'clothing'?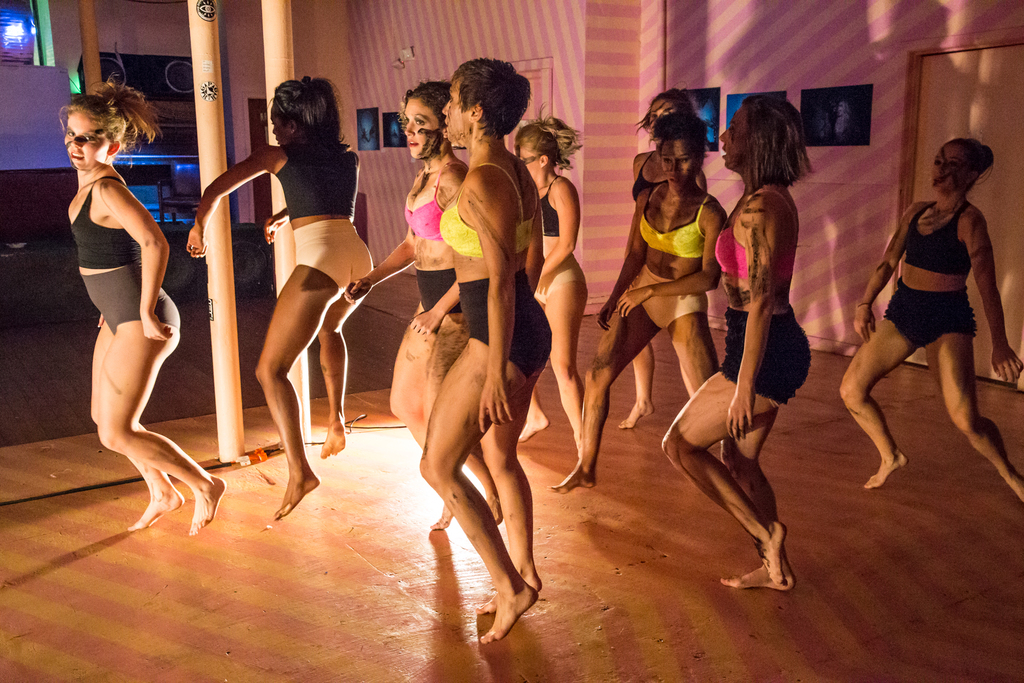
{"x1": 533, "y1": 173, "x2": 564, "y2": 236}
